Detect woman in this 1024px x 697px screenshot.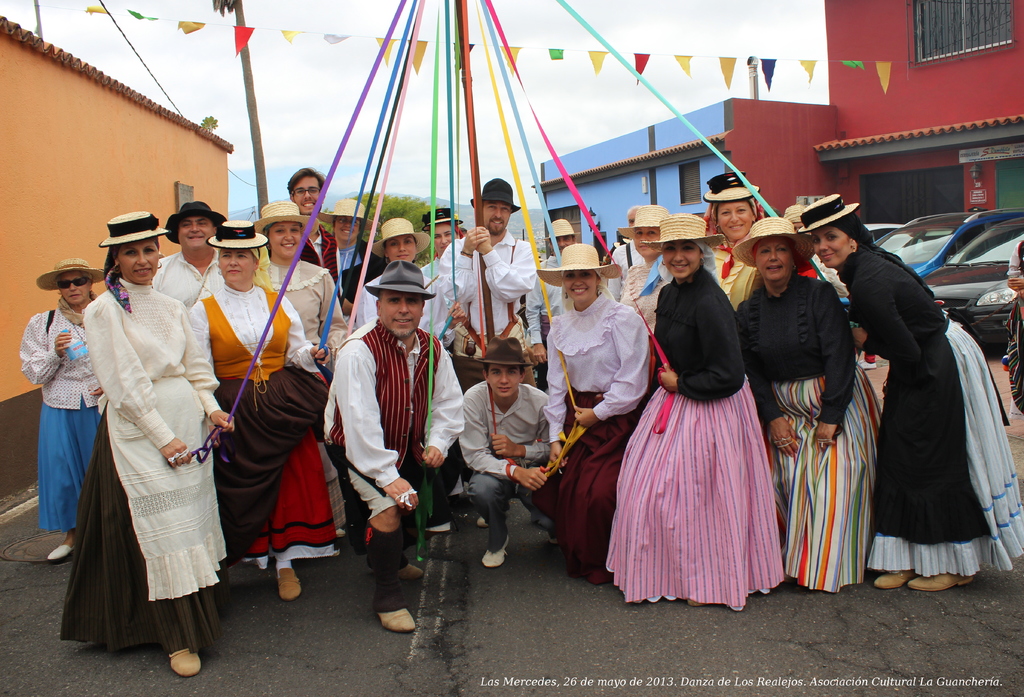
Detection: box=[538, 243, 650, 583].
